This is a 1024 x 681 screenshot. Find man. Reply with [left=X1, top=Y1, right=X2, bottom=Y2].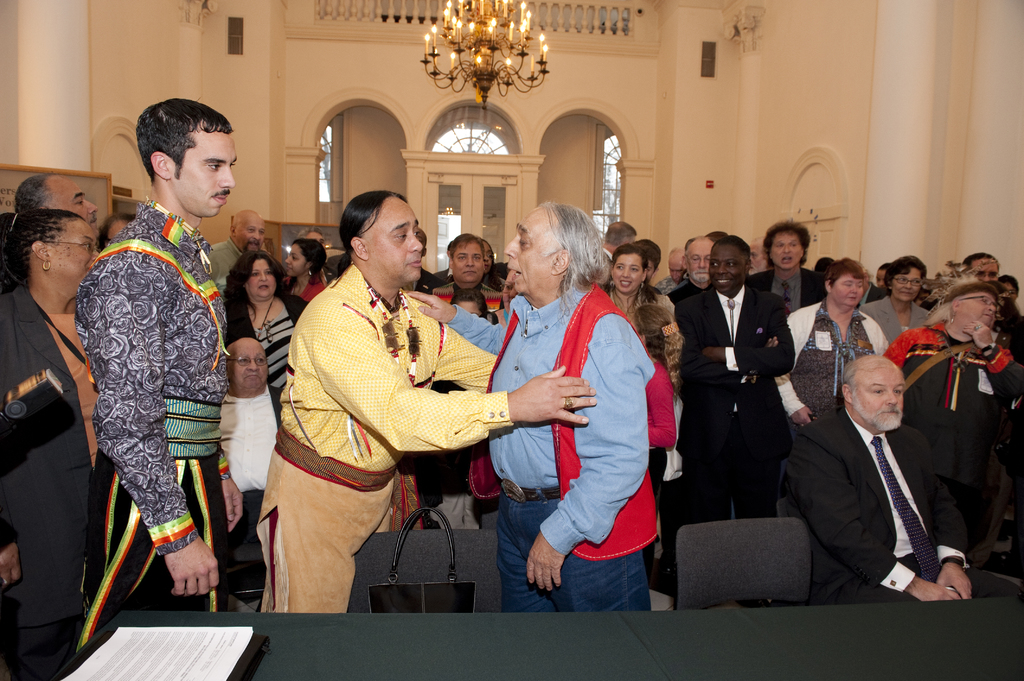
[left=400, top=198, right=656, bottom=617].
